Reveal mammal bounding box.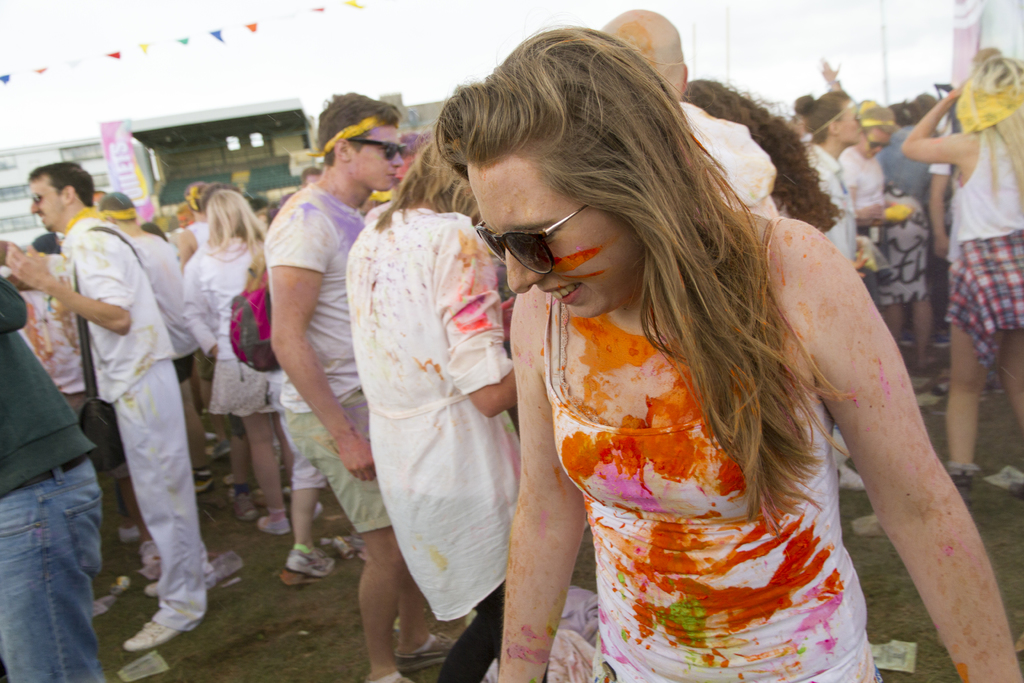
Revealed: detection(593, 6, 781, 212).
